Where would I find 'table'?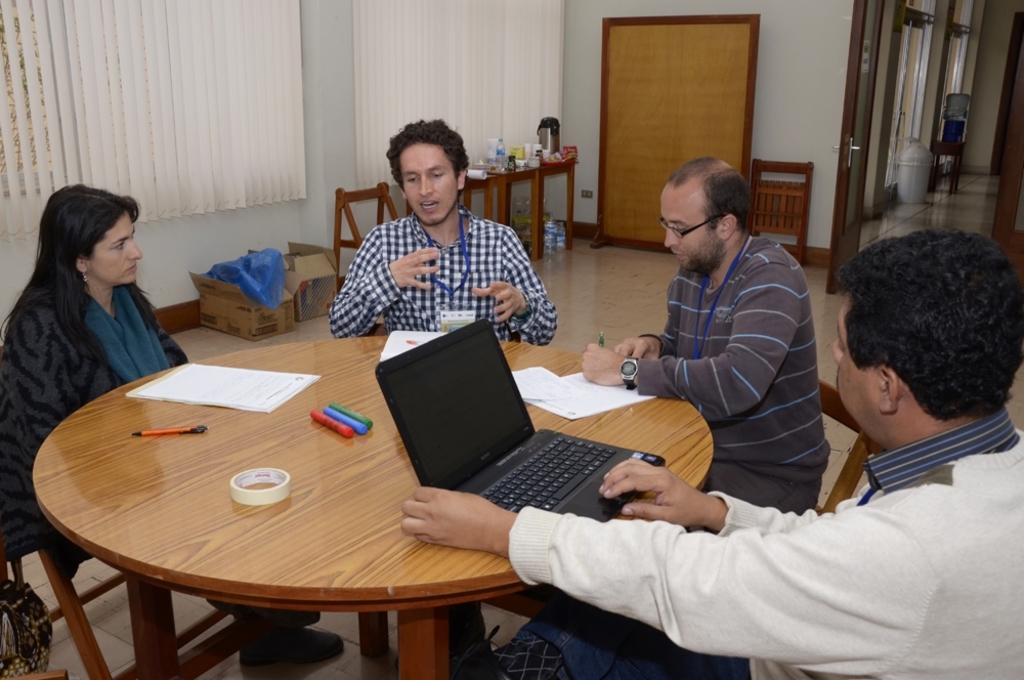
At (538,153,574,248).
